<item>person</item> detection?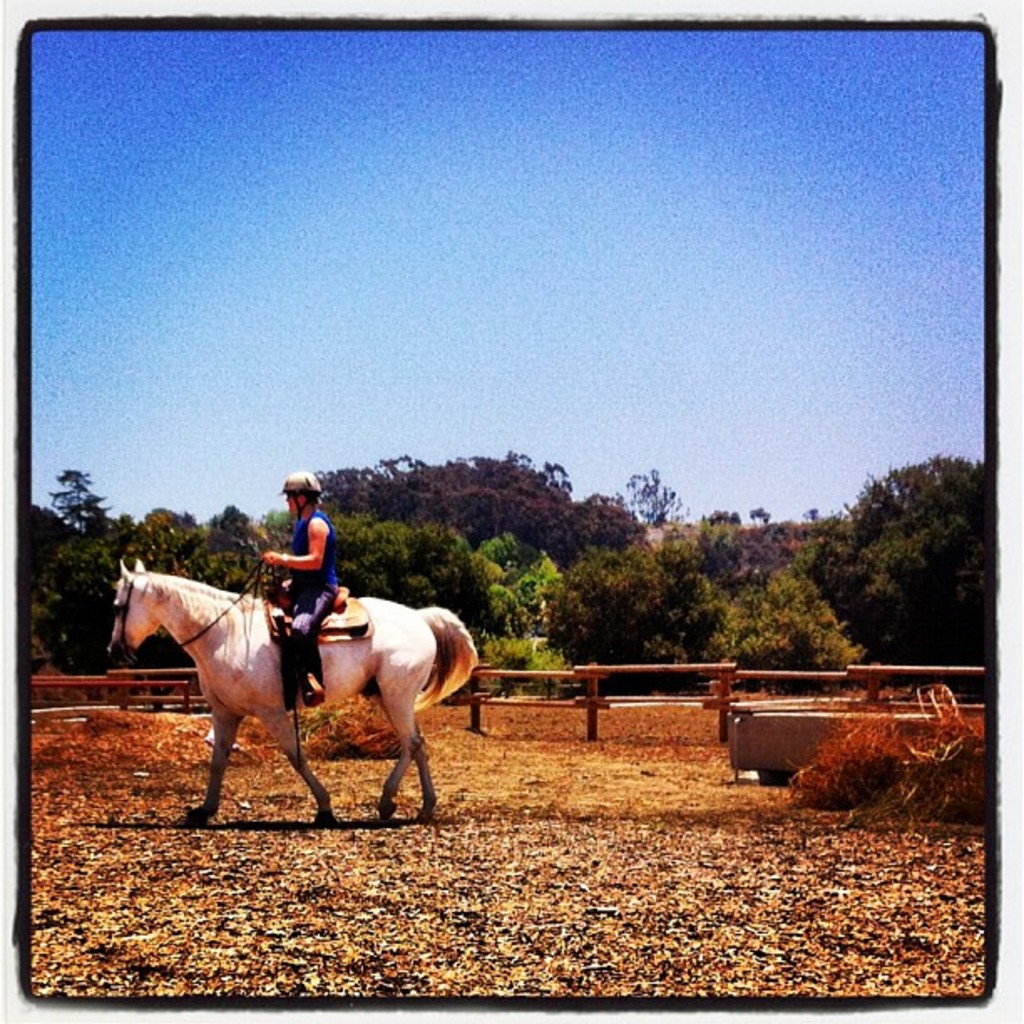
[x1=226, y1=458, x2=351, y2=740]
